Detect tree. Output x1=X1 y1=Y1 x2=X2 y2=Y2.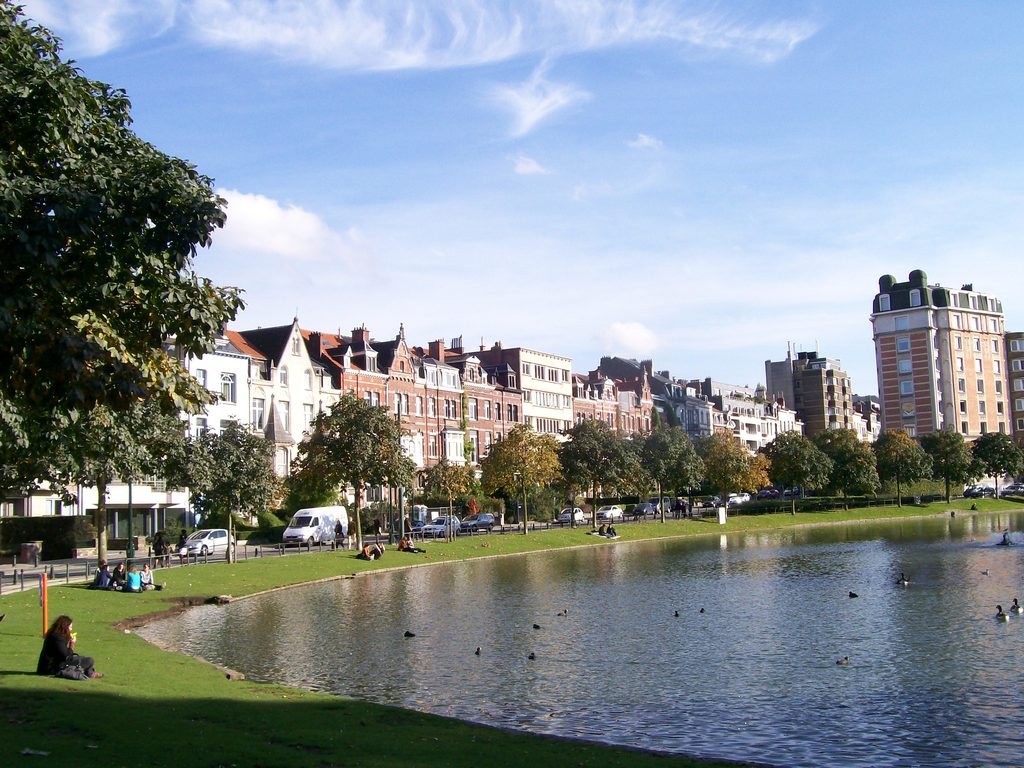
x1=819 y1=423 x2=882 y2=512.
